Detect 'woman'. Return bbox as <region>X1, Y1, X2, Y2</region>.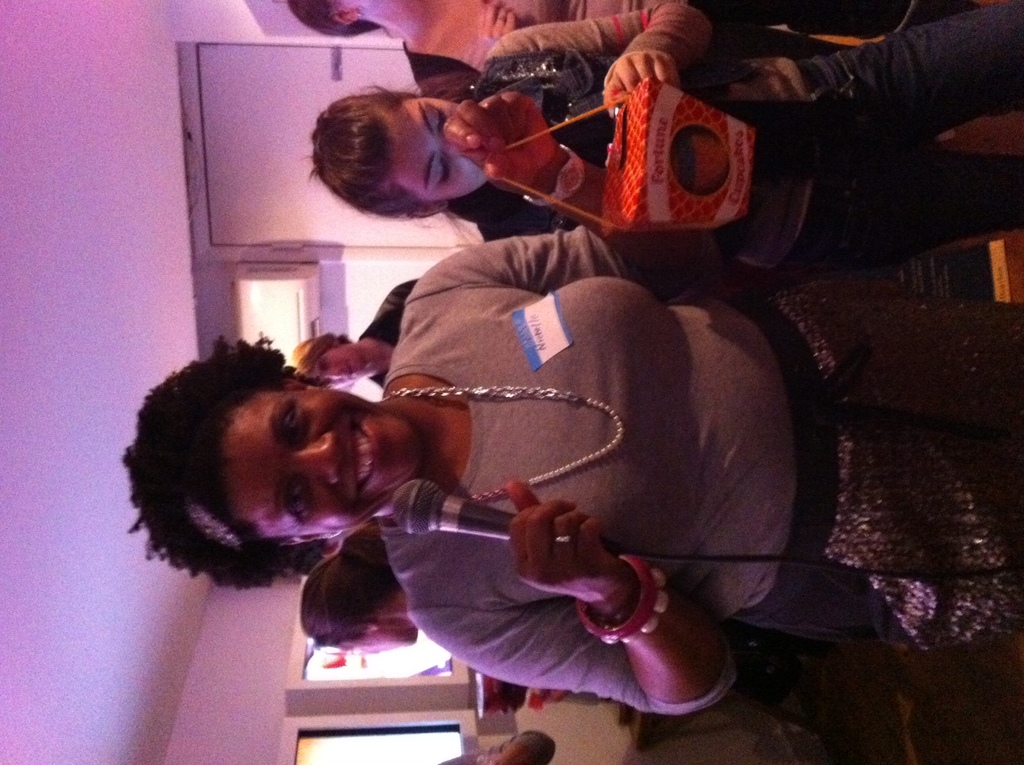
<region>309, 0, 1023, 292</region>.
